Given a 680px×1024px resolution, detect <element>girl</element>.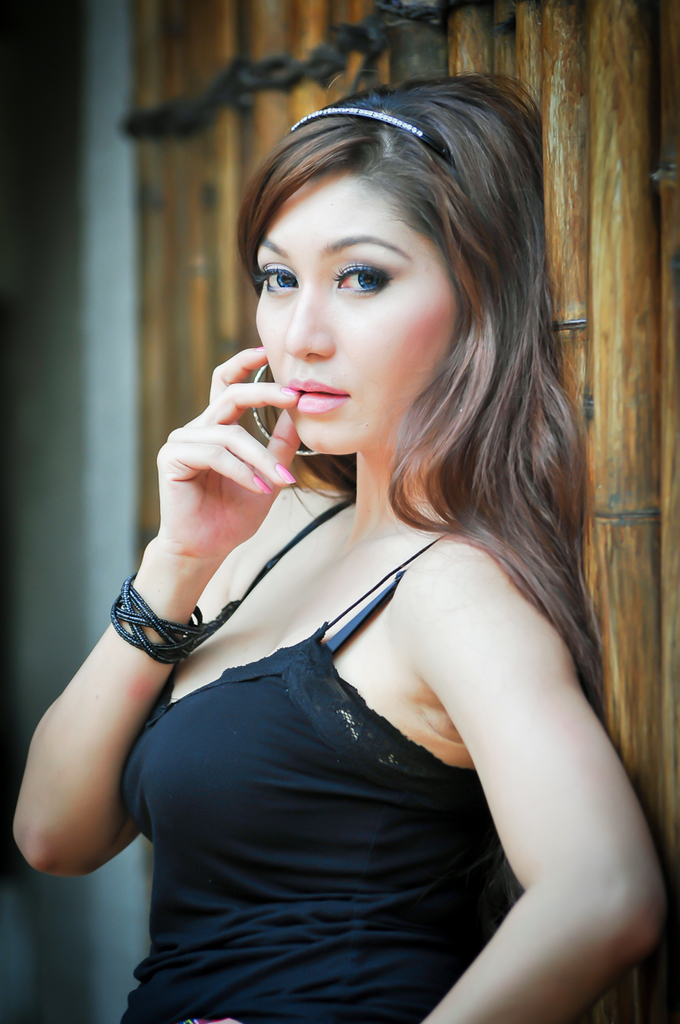
<region>0, 66, 668, 1023</region>.
